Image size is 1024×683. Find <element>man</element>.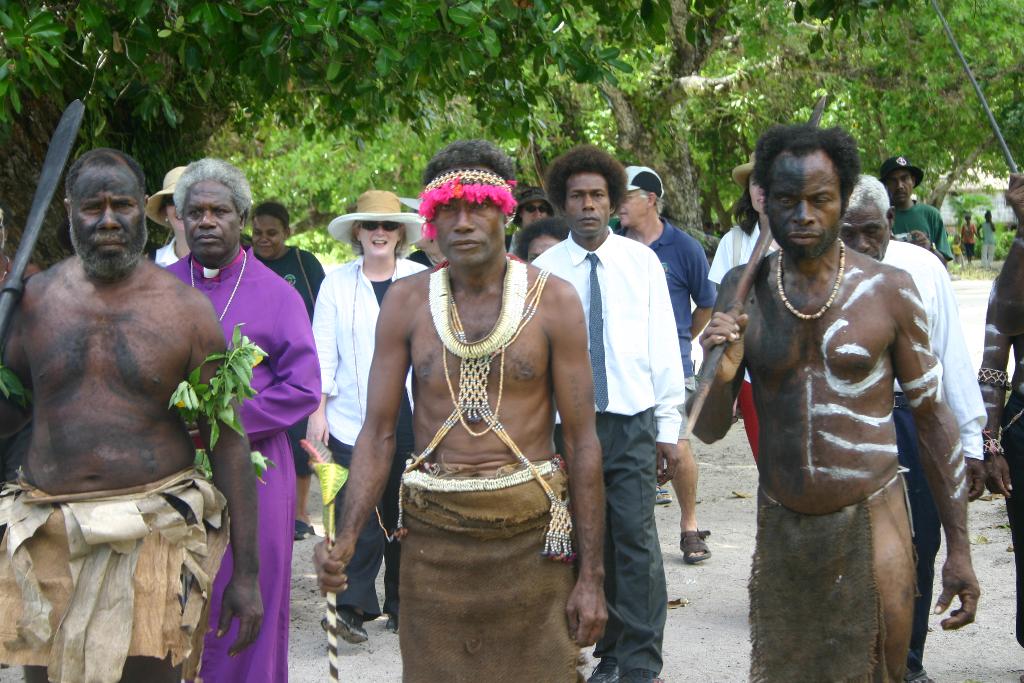
x1=316 y1=139 x2=607 y2=682.
